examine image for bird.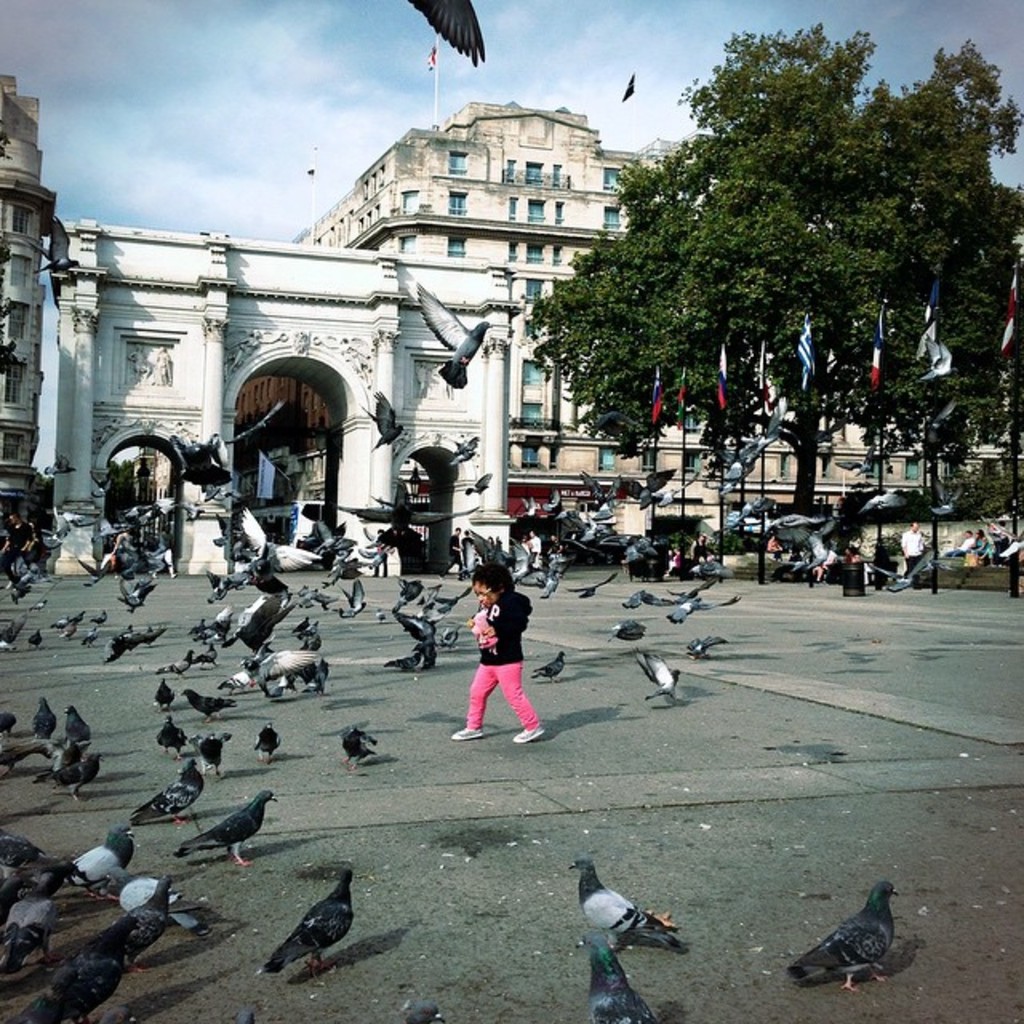
Examination result: {"left": 573, "top": 928, "right": 658, "bottom": 1022}.
